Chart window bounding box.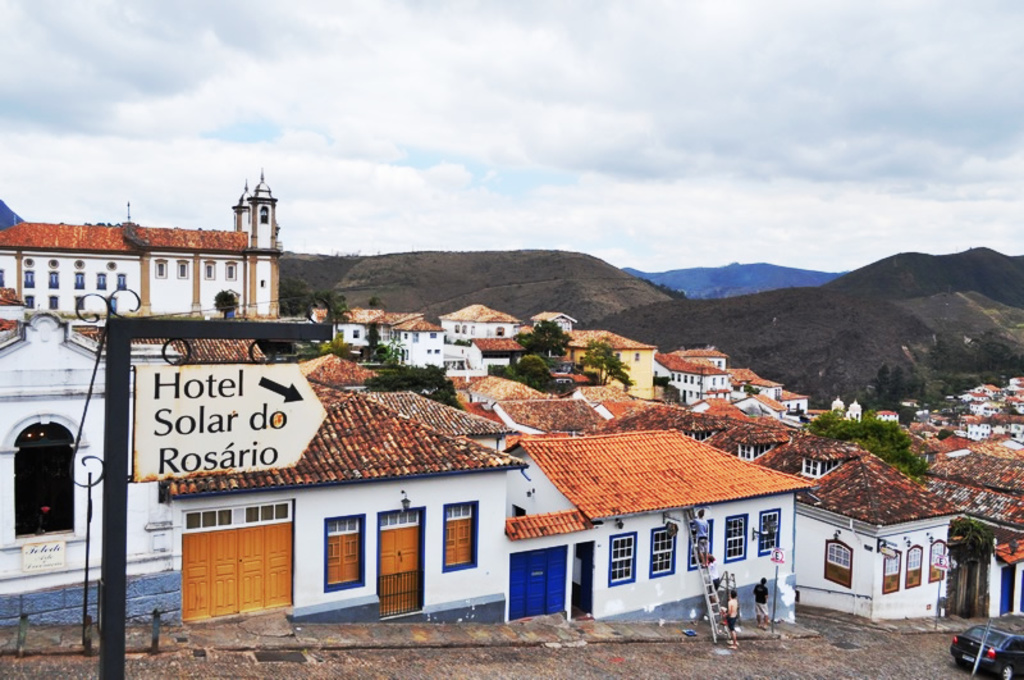
Charted: bbox=[326, 508, 367, 595].
